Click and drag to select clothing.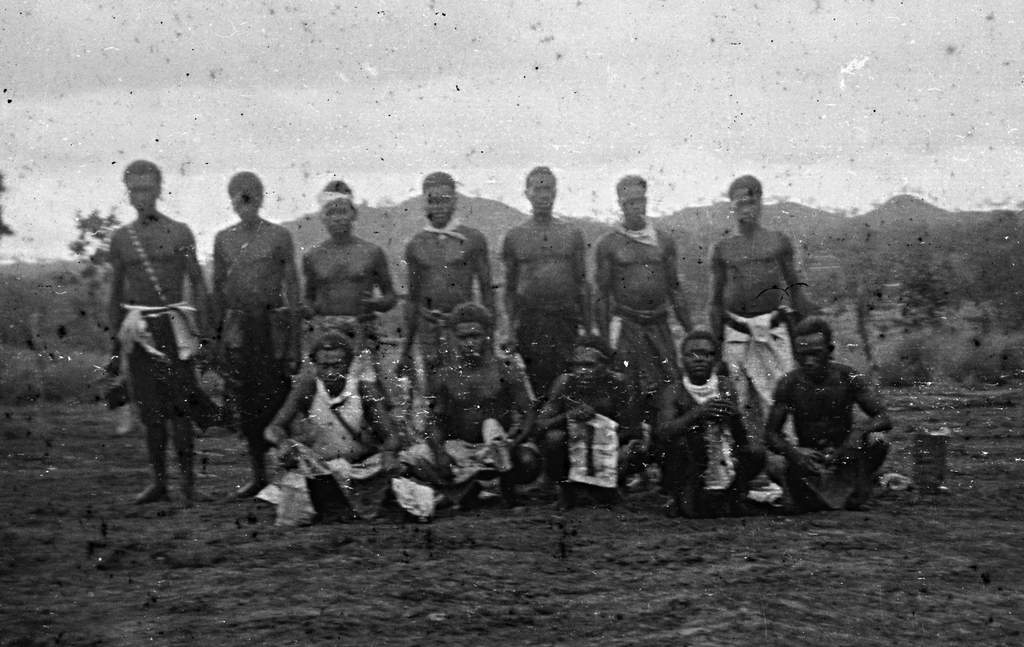
Selection: [278,382,388,525].
